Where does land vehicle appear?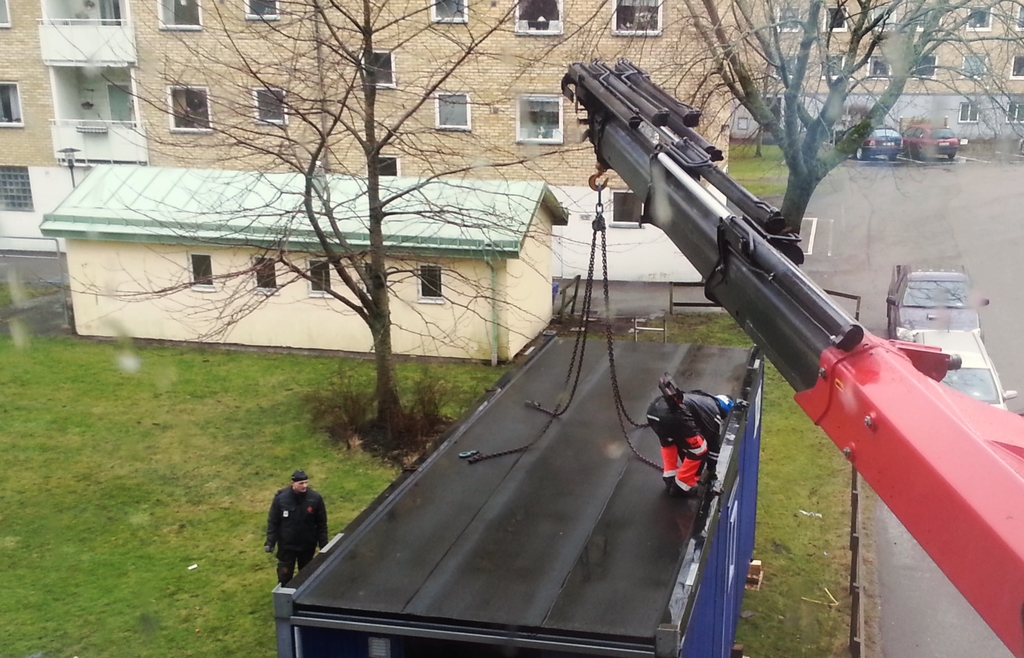
Appears at rect(881, 257, 995, 341).
